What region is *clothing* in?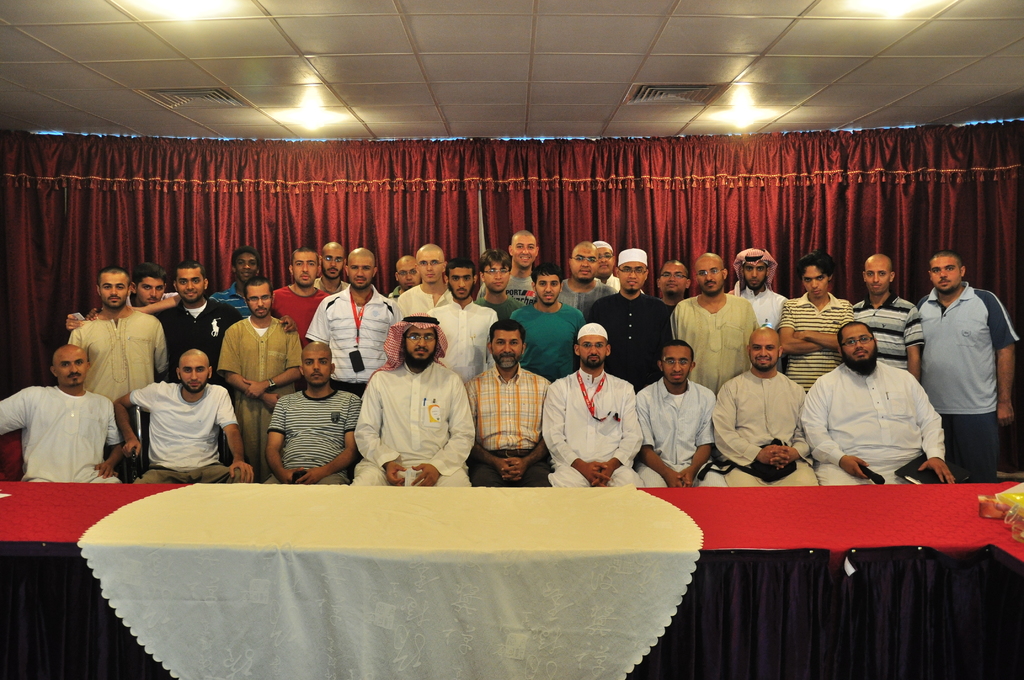
pyautogui.locateOnScreen(216, 277, 275, 337).
